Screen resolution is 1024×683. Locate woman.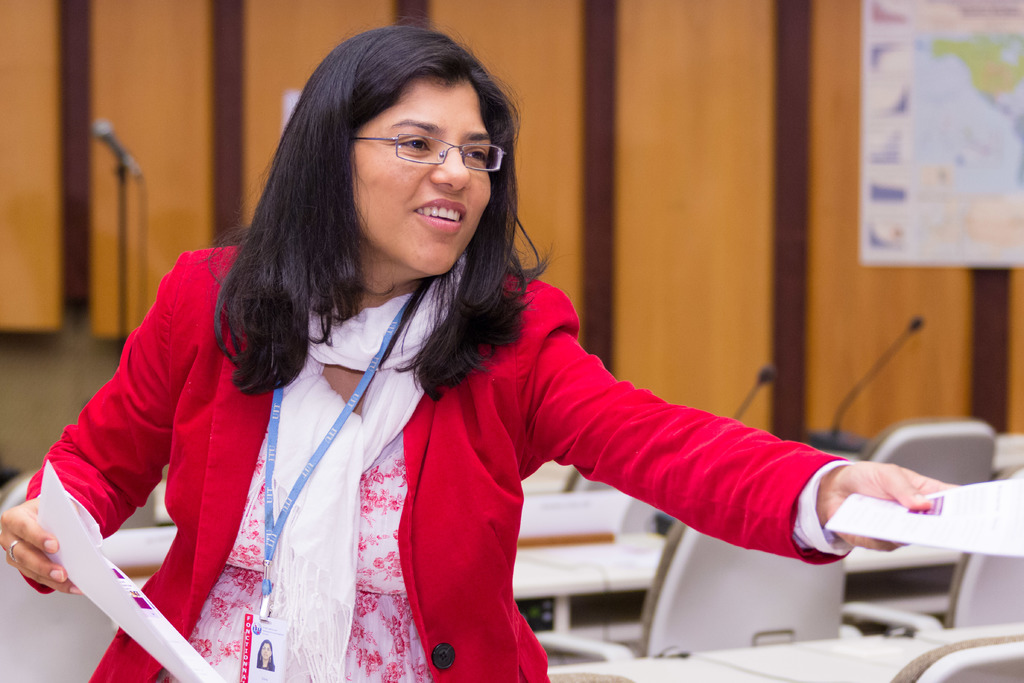
(0, 10, 970, 682).
